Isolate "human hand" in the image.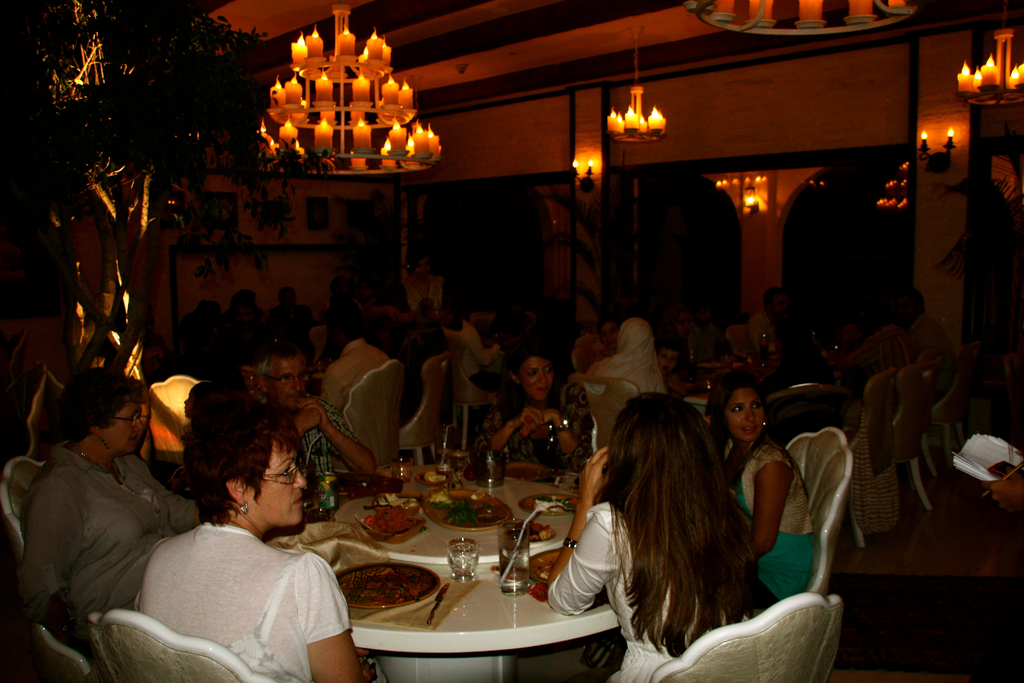
Isolated region: [520, 409, 557, 434].
